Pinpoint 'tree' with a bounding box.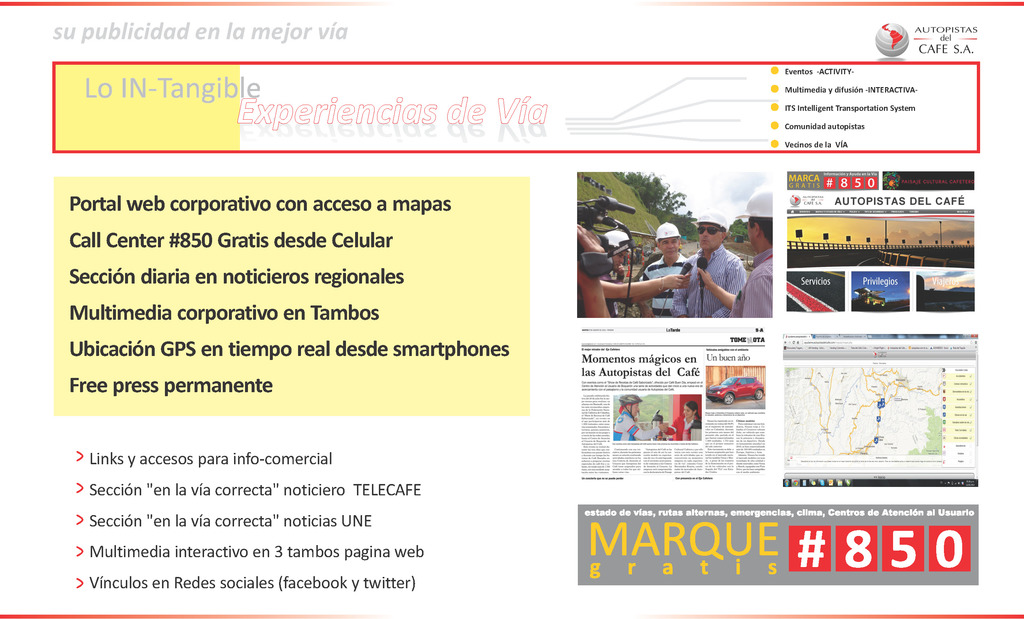
(left=728, top=218, right=750, bottom=239).
